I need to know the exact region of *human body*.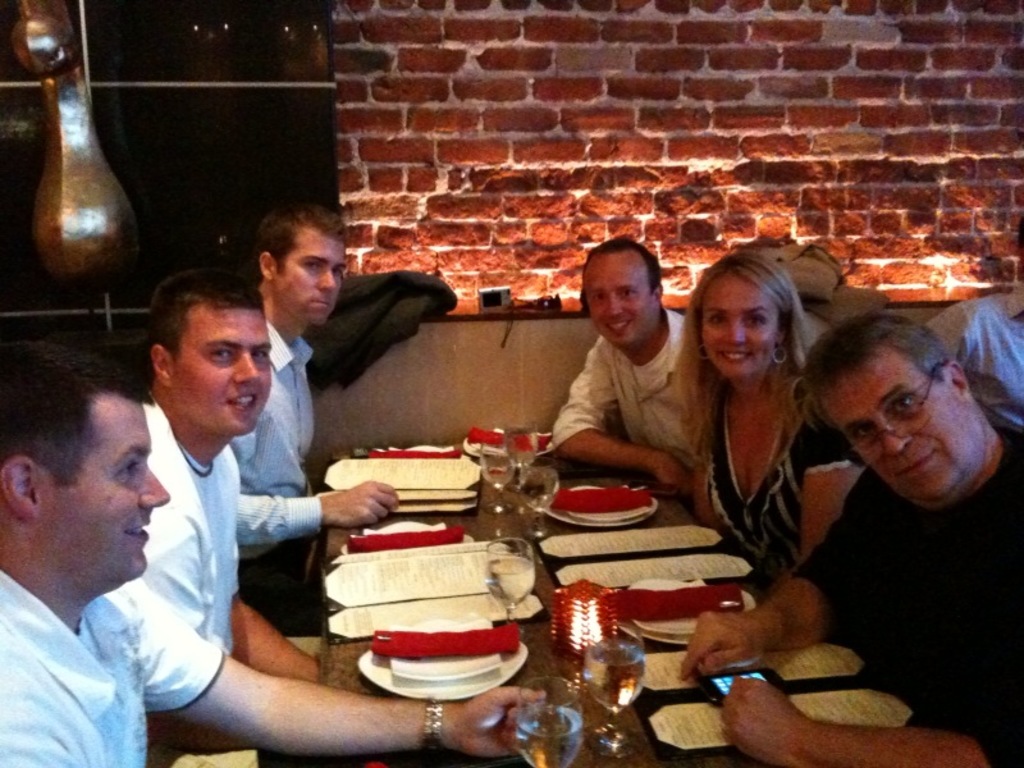
Region: <region>137, 389, 325, 753</region>.
